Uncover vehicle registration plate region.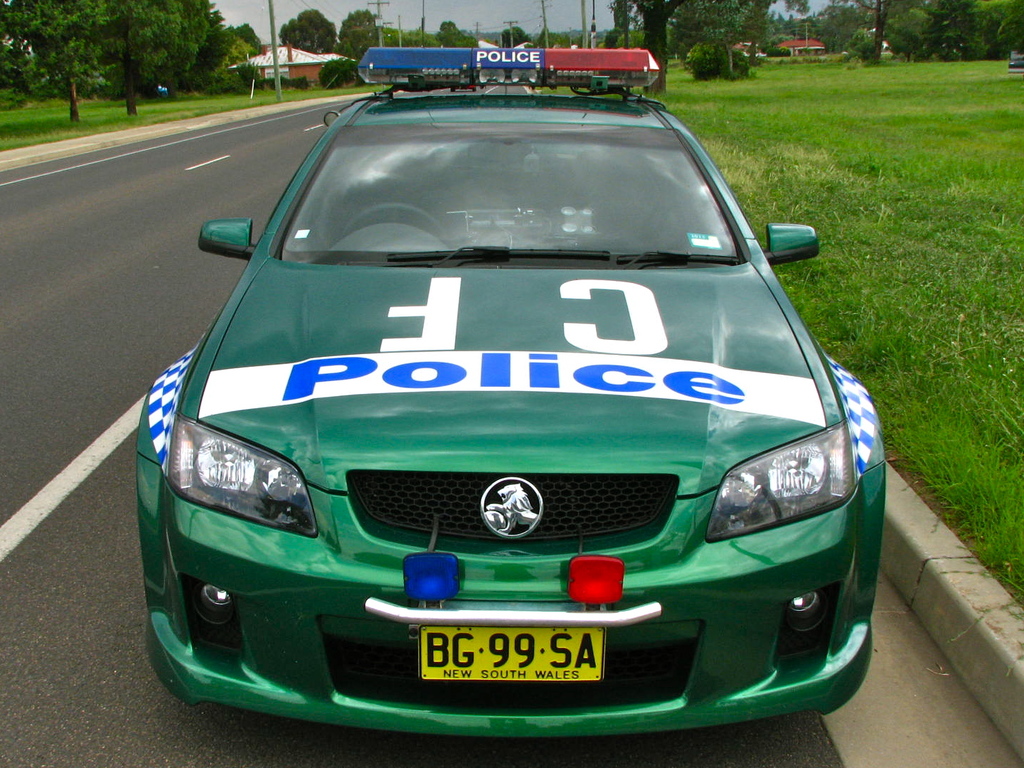
Uncovered: crop(380, 613, 644, 702).
